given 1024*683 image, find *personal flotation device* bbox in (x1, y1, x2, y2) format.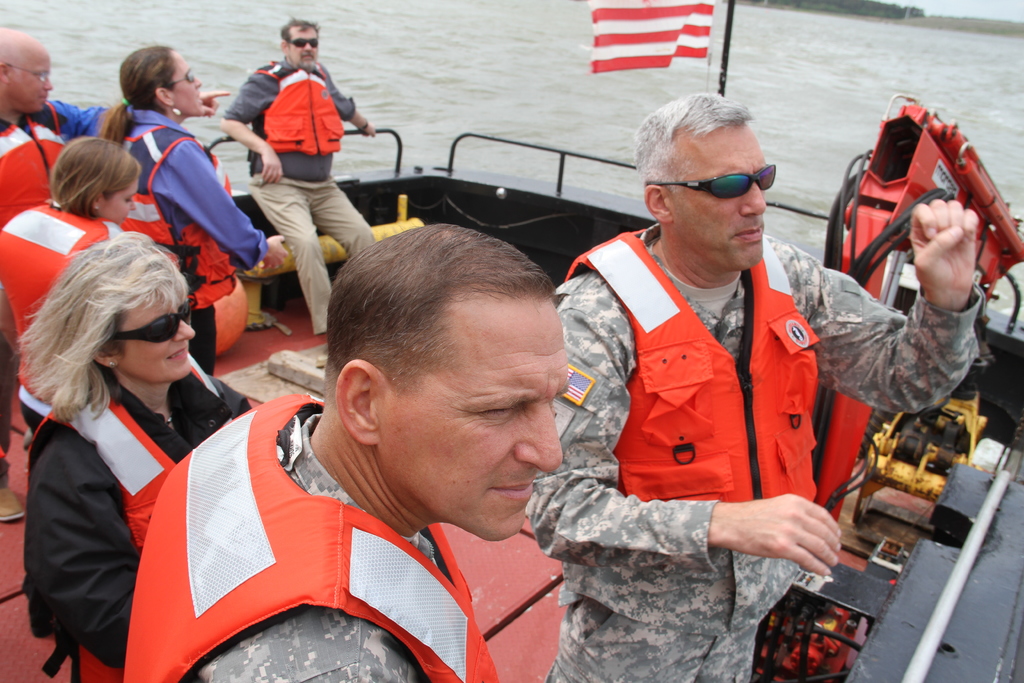
(0, 186, 118, 400).
